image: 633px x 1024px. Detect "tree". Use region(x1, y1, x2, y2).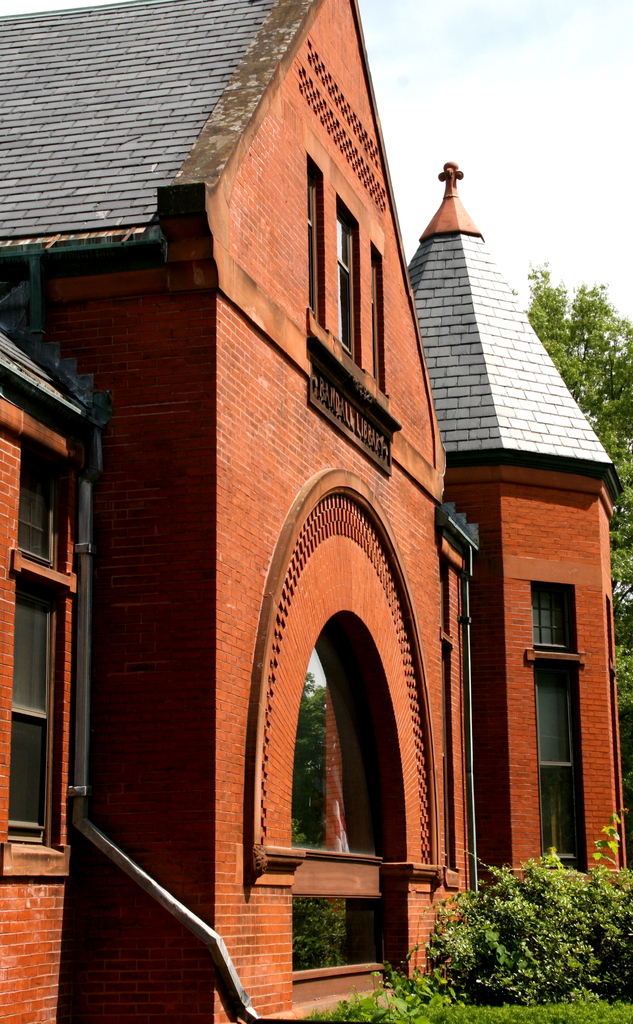
region(313, 846, 632, 1023).
